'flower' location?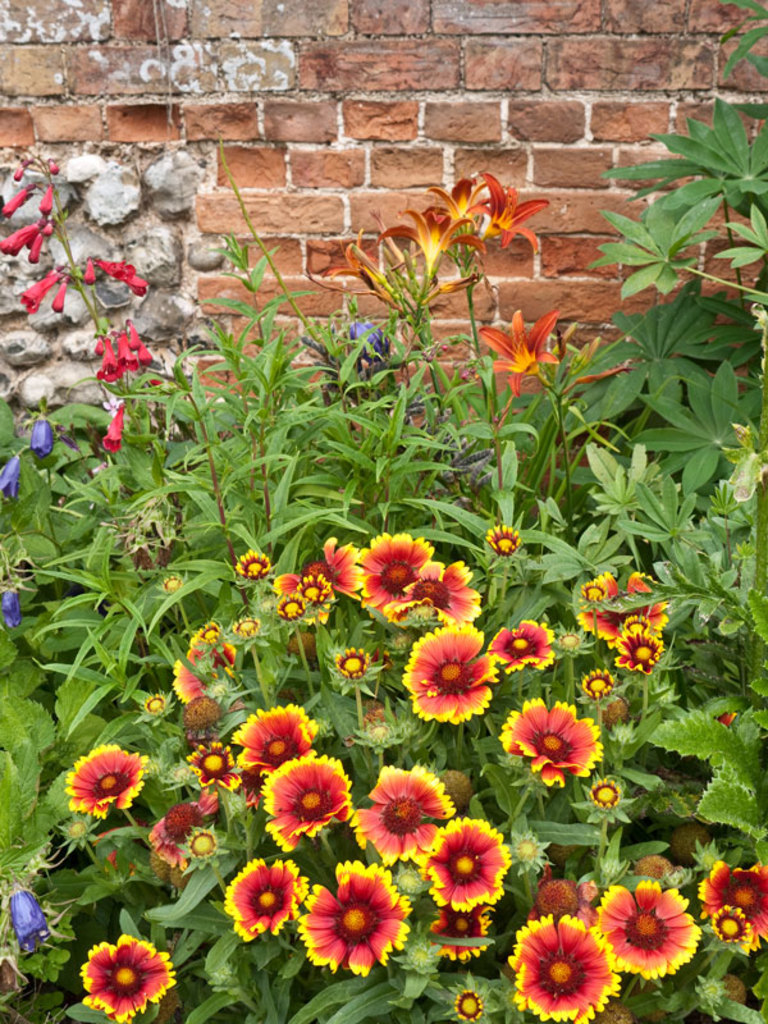
230 700 317 806
